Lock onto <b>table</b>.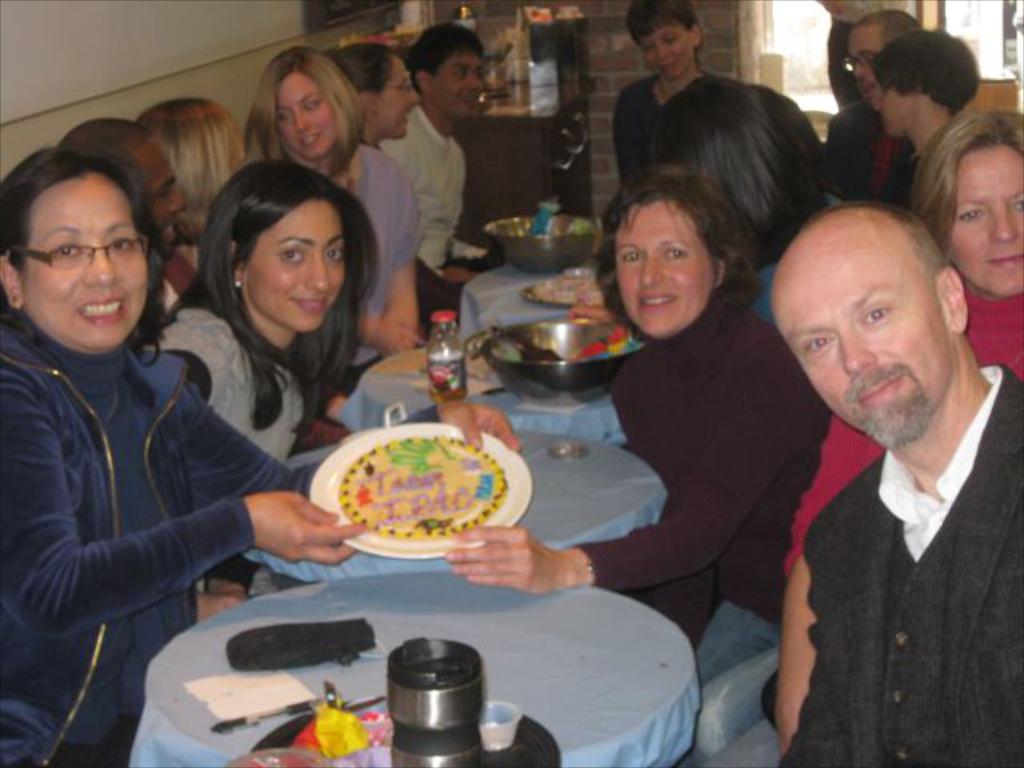
Locked: (232,416,661,576).
